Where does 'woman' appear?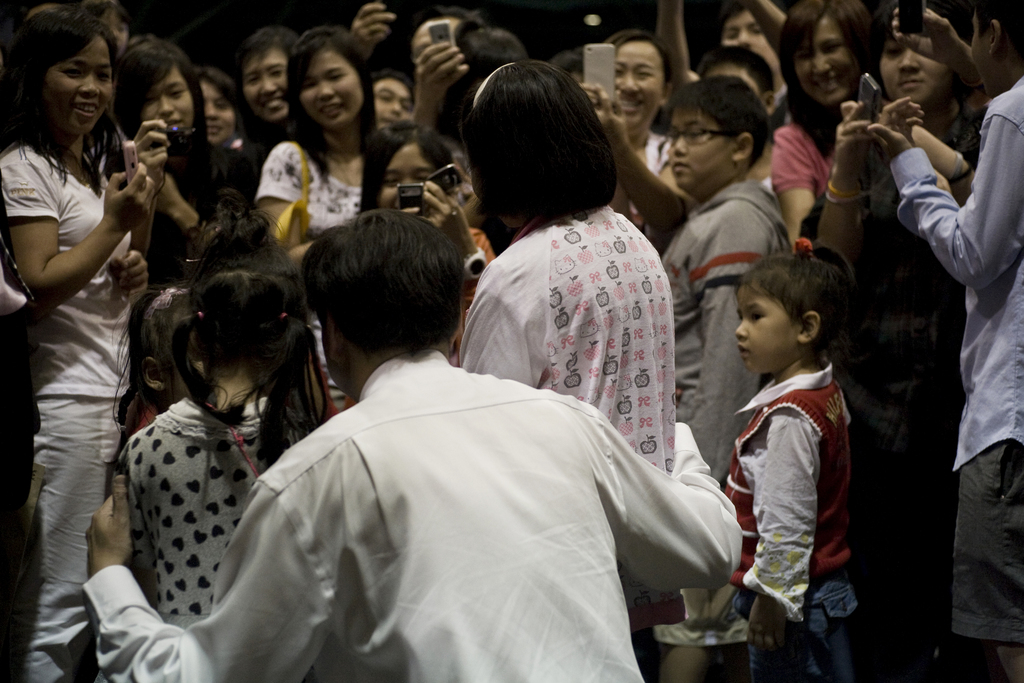
Appears at (left=766, top=0, right=859, bottom=249).
